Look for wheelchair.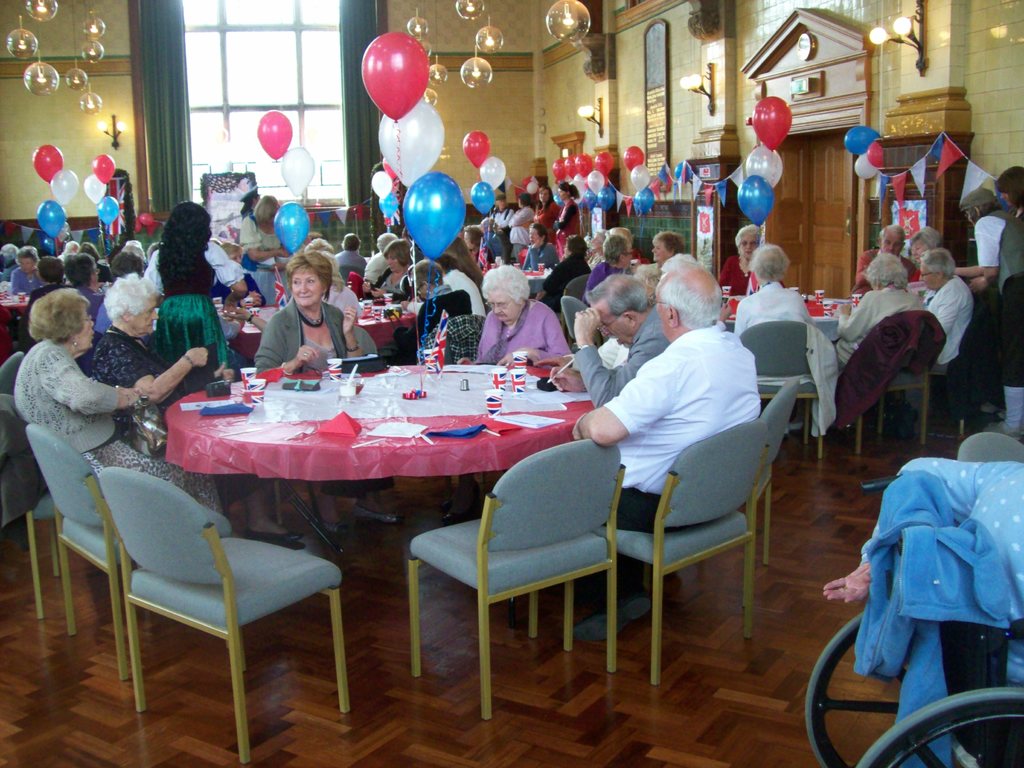
Found: 819/466/1012/764.
